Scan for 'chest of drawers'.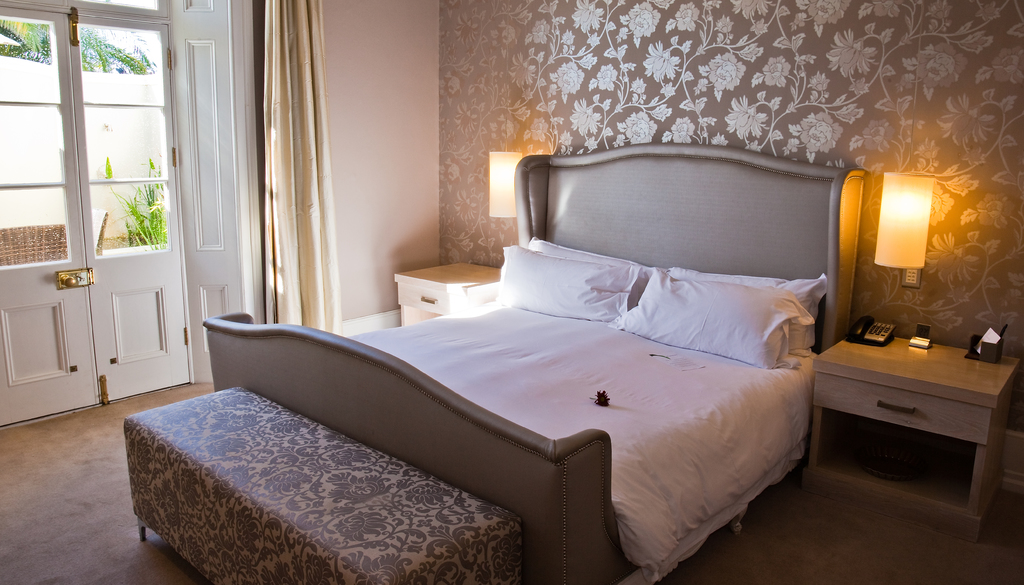
Scan result: 817,342,1011,527.
